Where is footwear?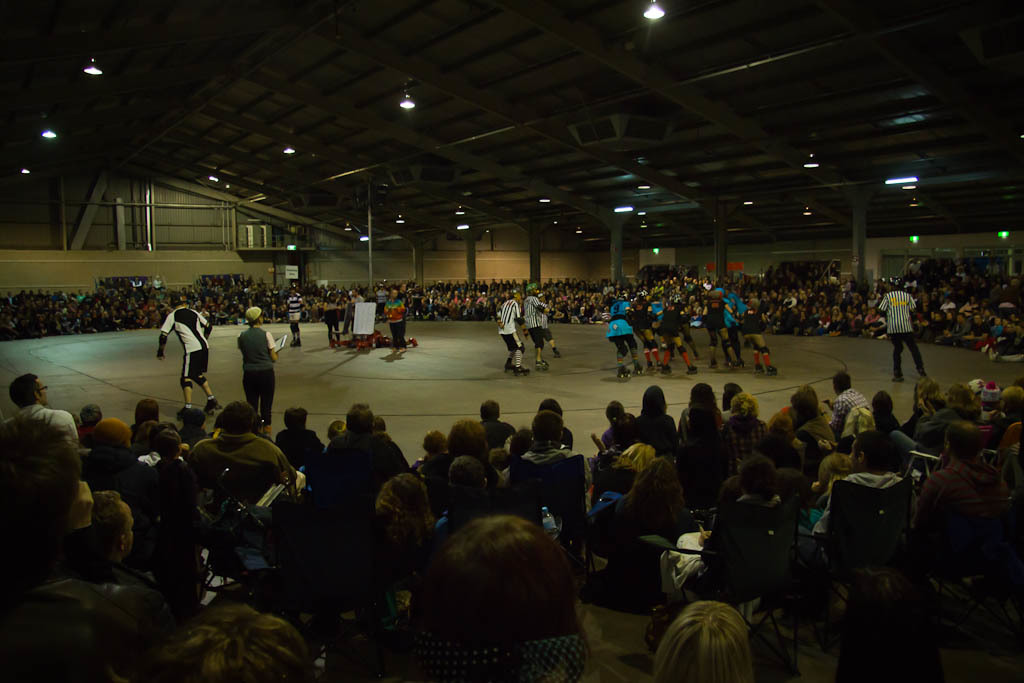
(176,406,195,421).
